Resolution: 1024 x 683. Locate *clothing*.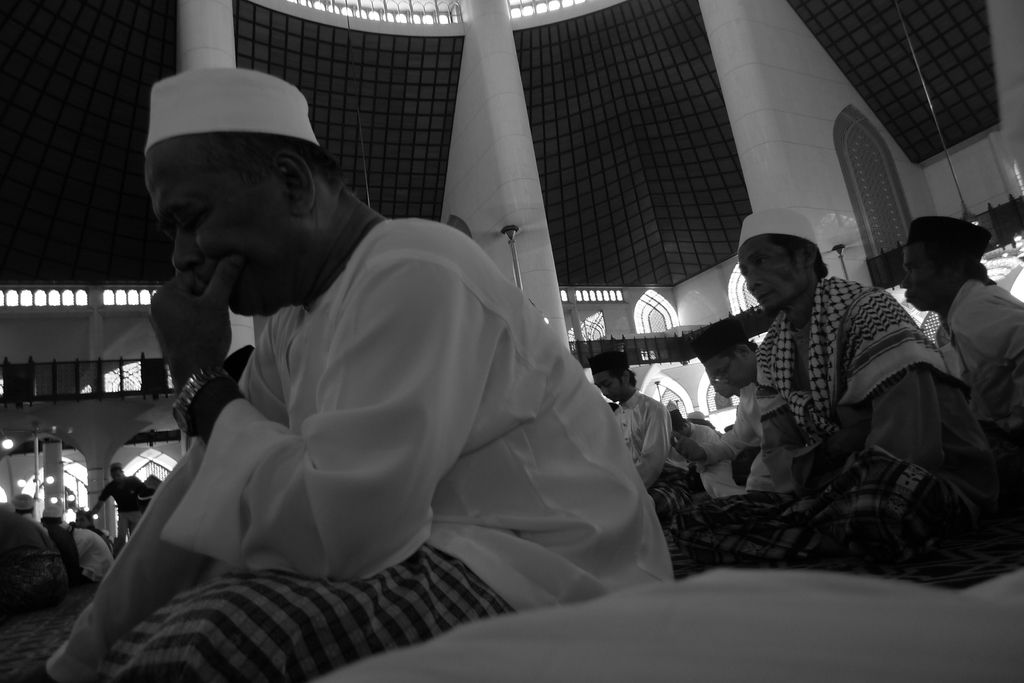
{"x1": 611, "y1": 397, "x2": 689, "y2": 512}.
